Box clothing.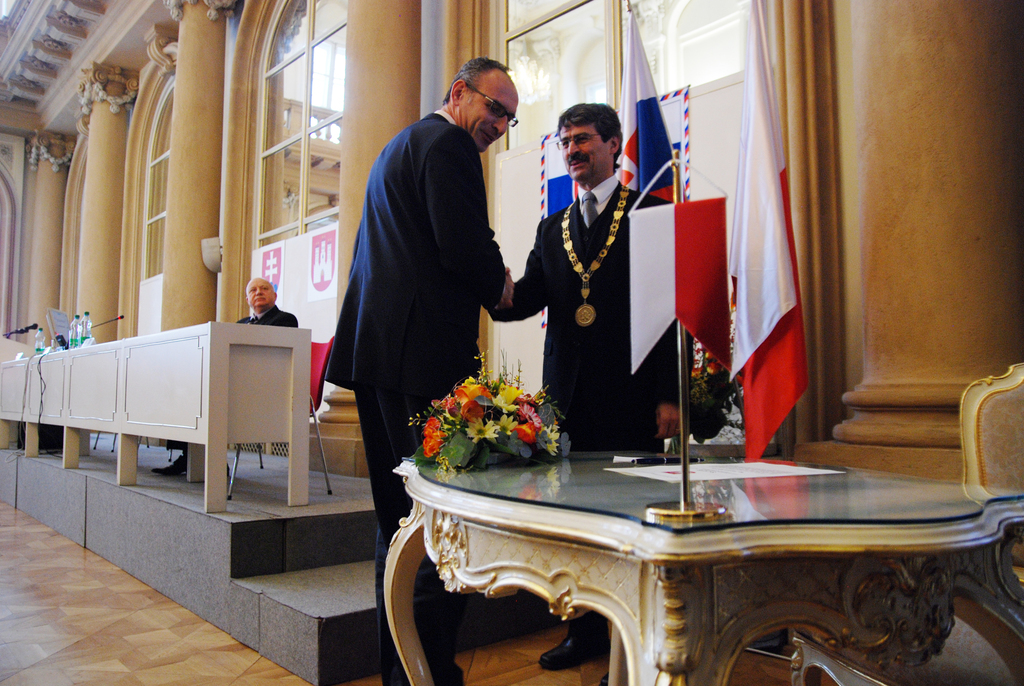
[471,165,690,640].
